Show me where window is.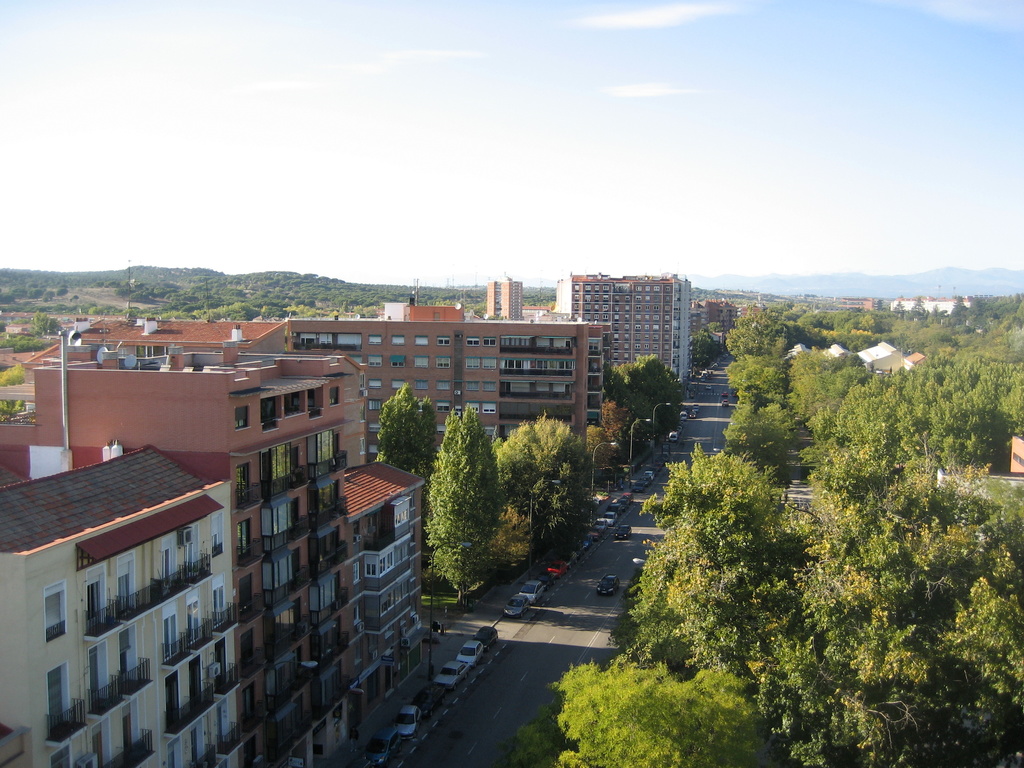
window is at crop(369, 334, 382, 345).
